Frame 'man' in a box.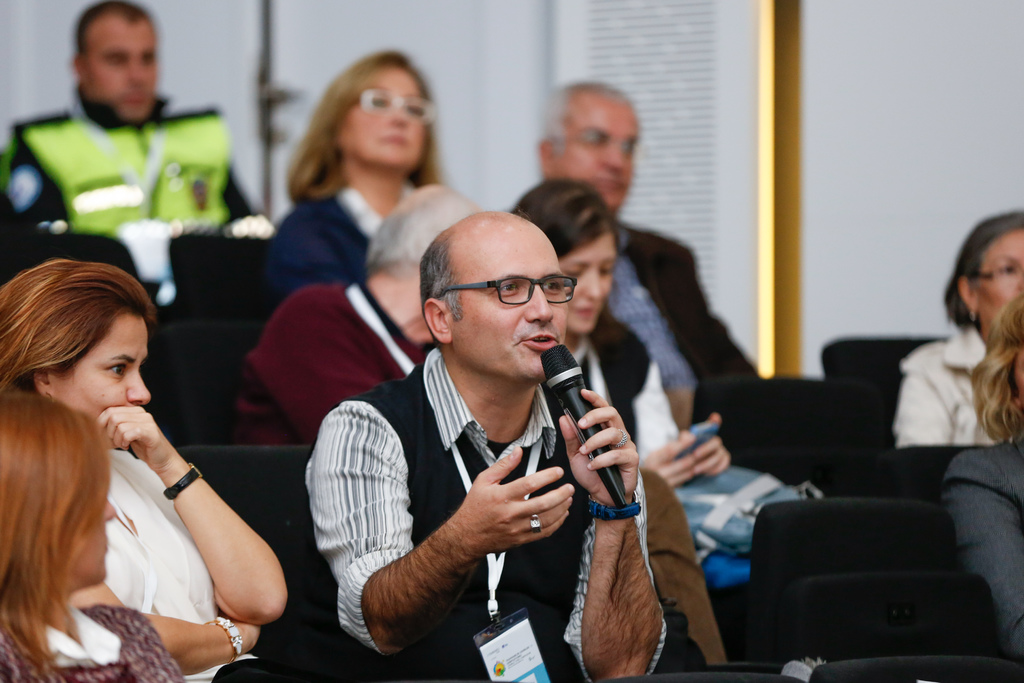
[x1=0, y1=0, x2=262, y2=254].
